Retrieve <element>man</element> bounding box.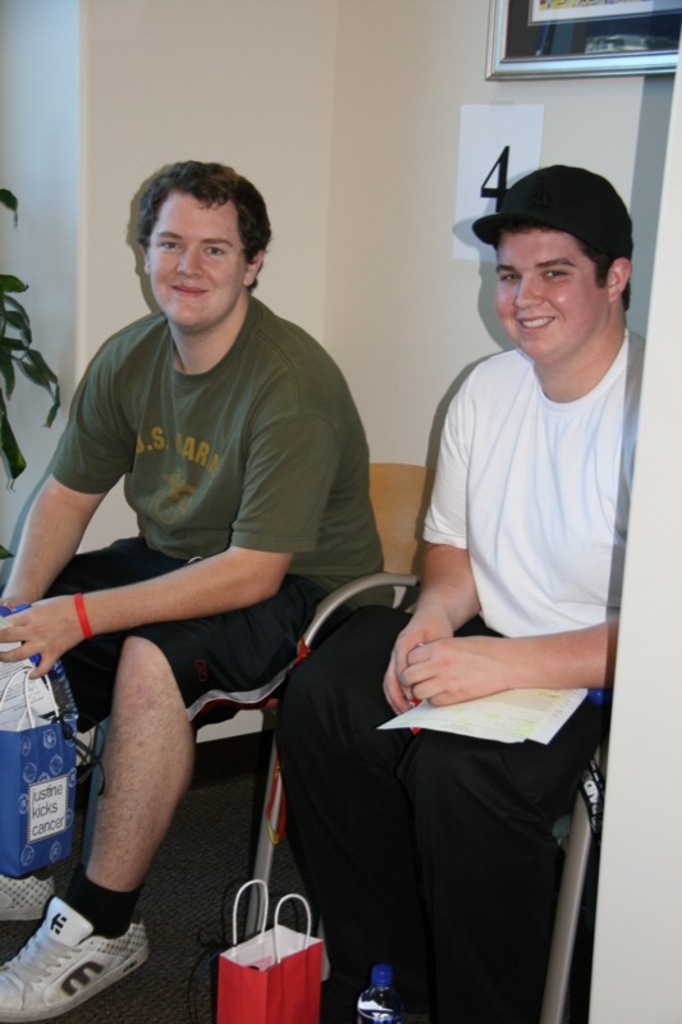
Bounding box: bbox(0, 163, 398, 1023).
